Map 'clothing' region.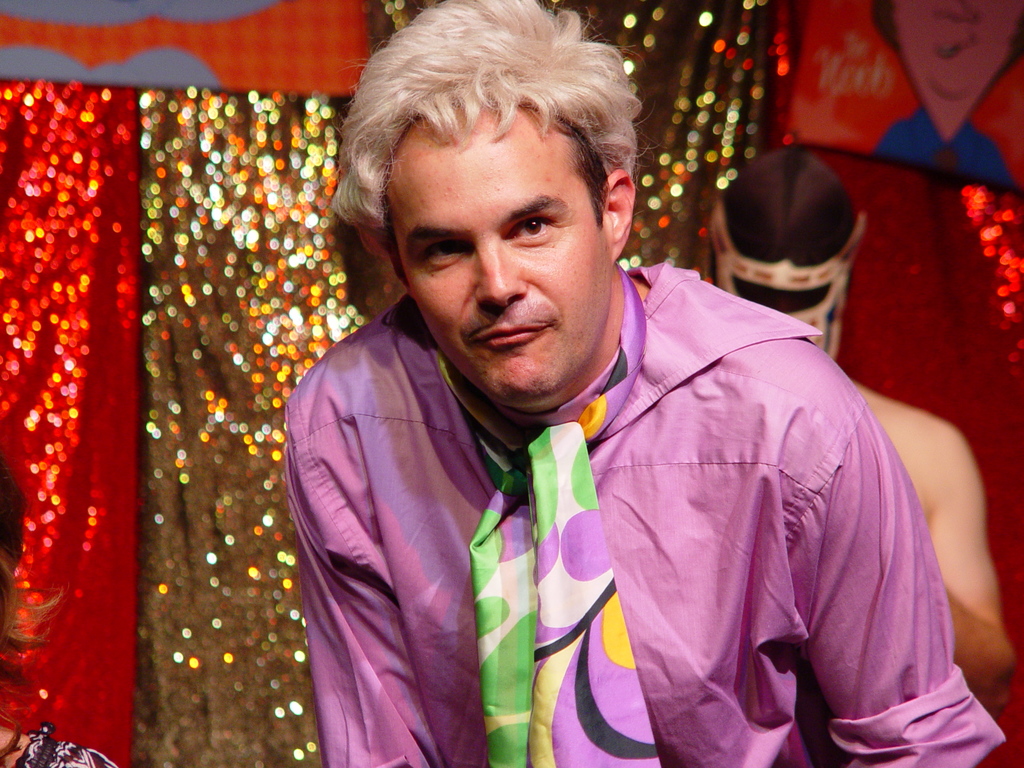
Mapped to {"x1": 336, "y1": 299, "x2": 950, "y2": 759}.
